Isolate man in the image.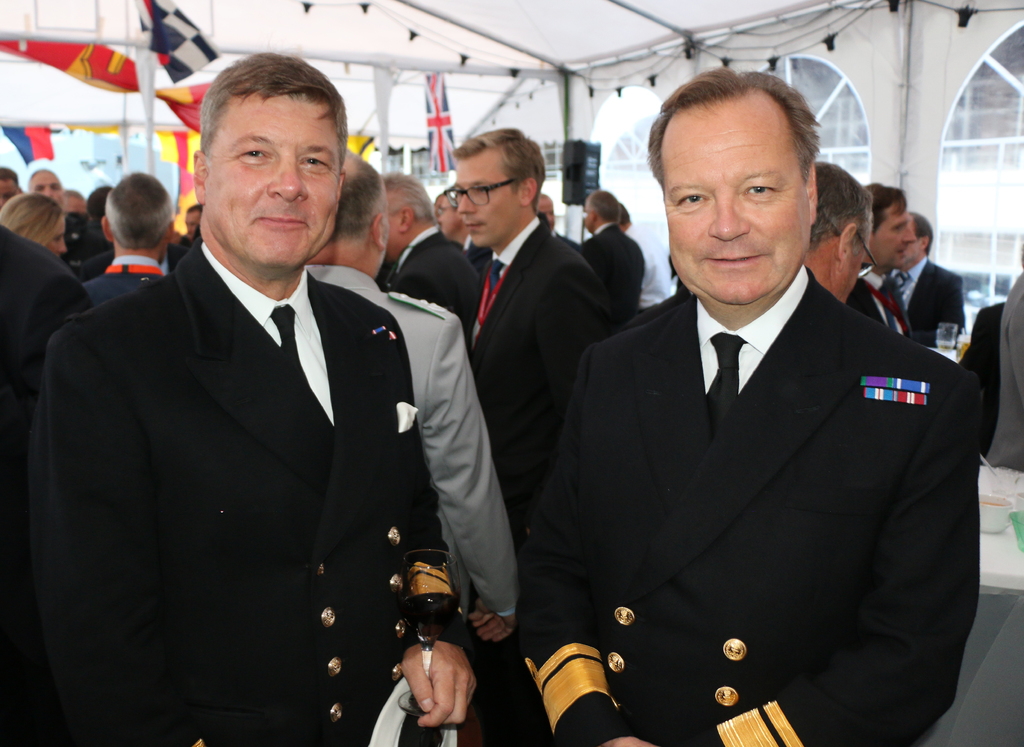
Isolated region: {"x1": 893, "y1": 212, "x2": 960, "y2": 357}.
